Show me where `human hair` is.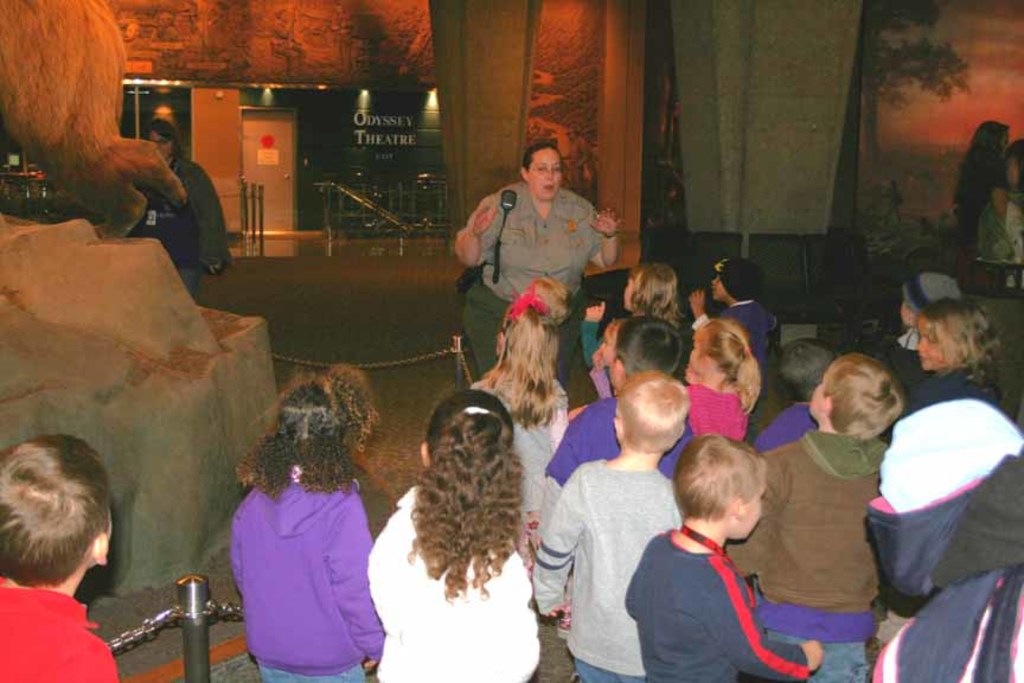
`human hair` is at 423, 390, 525, 600.
